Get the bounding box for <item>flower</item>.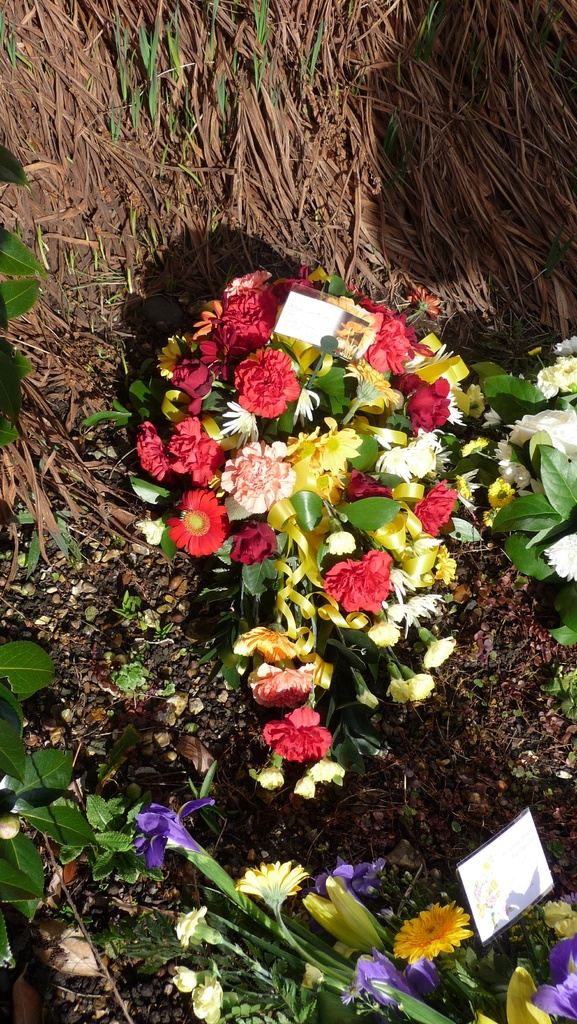
{"left": 162, "top": 481, "right": 229, "bottom": 557}.
